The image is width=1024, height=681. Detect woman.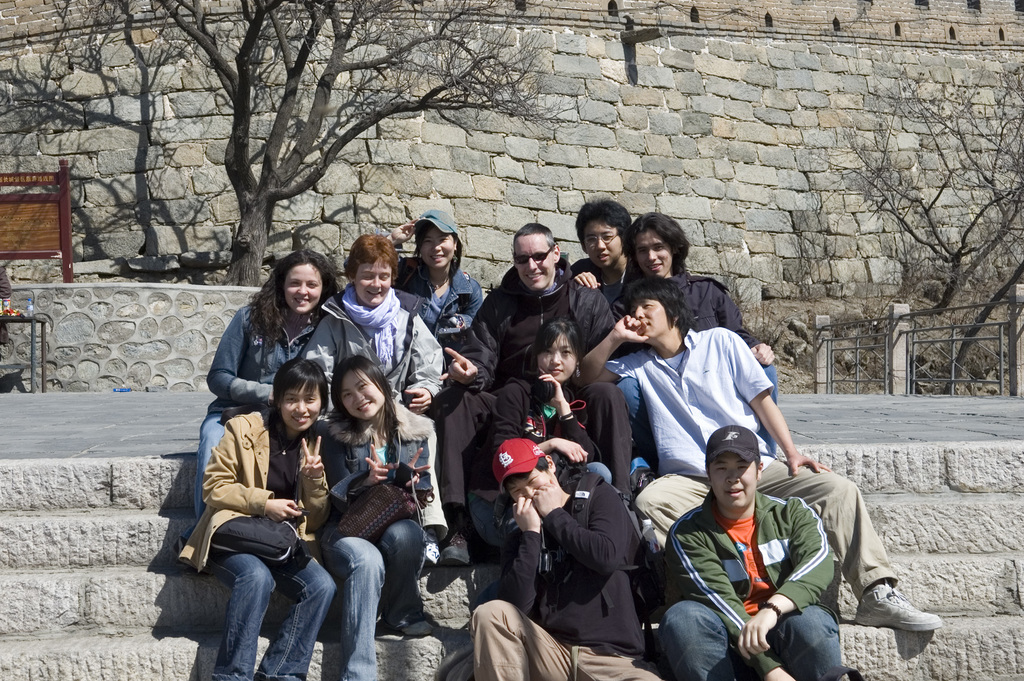
Detection: <bbox>300, 233, 446, 561</bbox>.
